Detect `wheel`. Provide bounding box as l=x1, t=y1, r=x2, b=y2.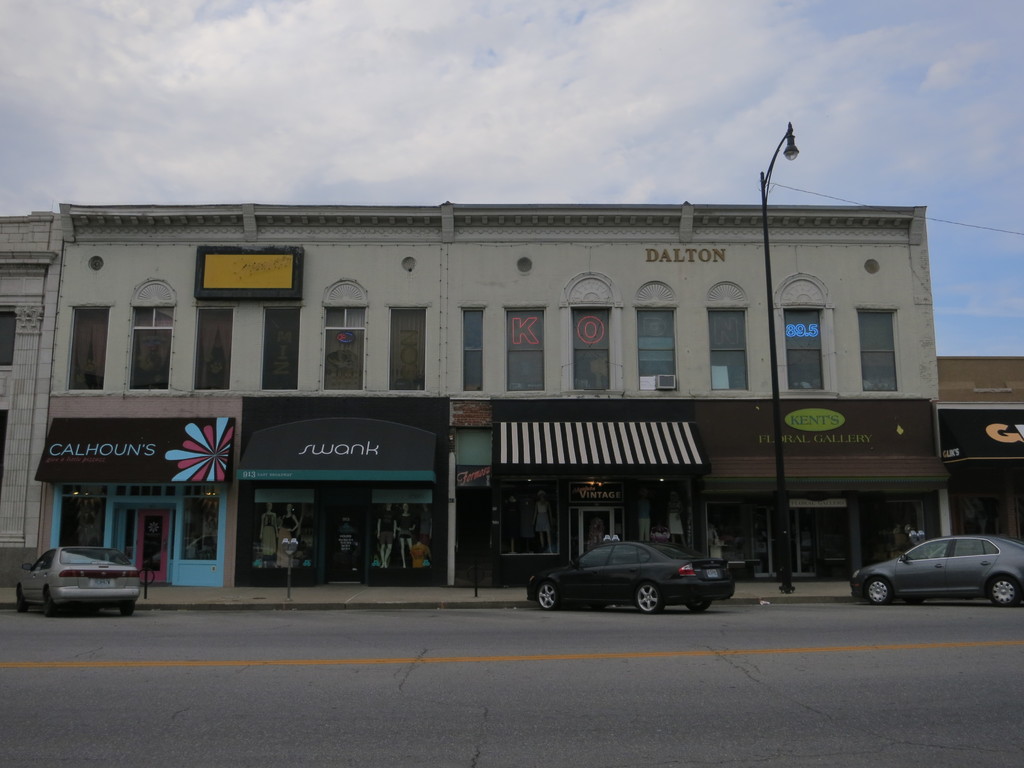
l=634, t=579, r=664, b=612.
